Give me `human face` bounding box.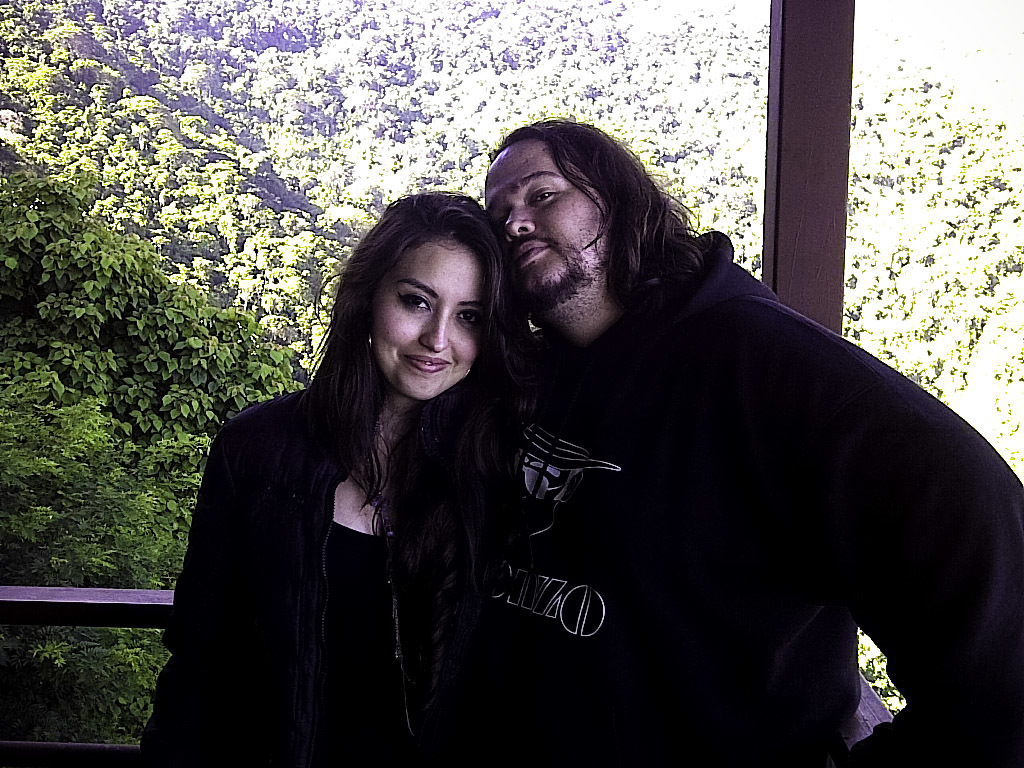
bbox=(370, 236, 498, 401).
